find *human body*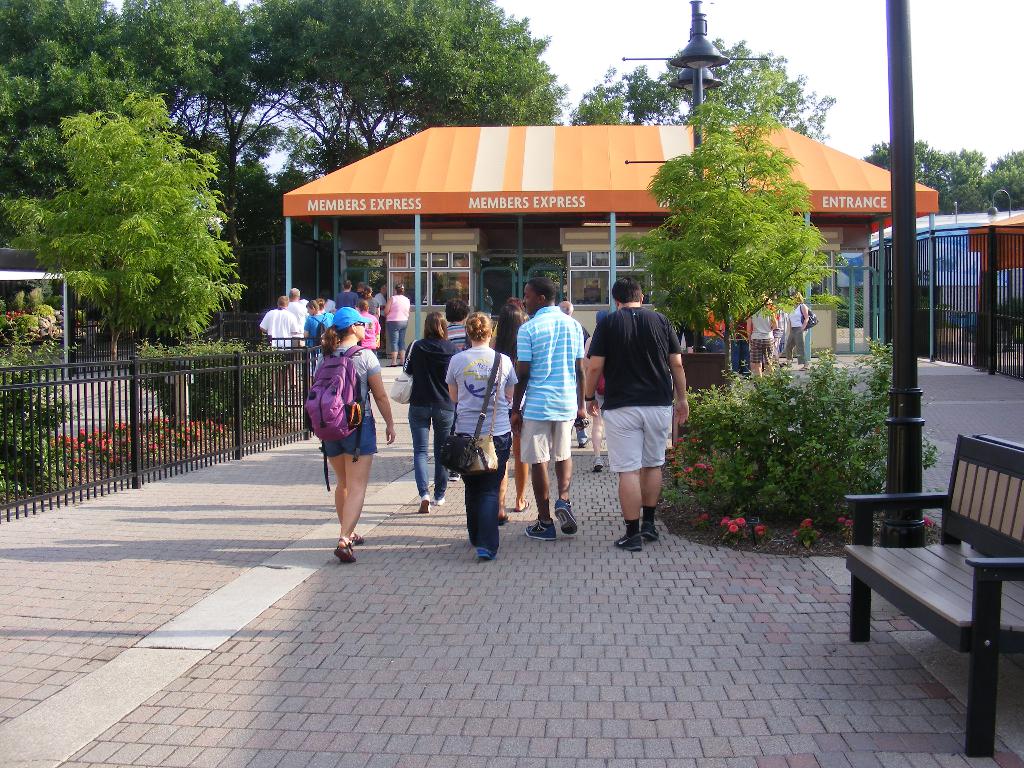
(511, 278, 584, 541)
